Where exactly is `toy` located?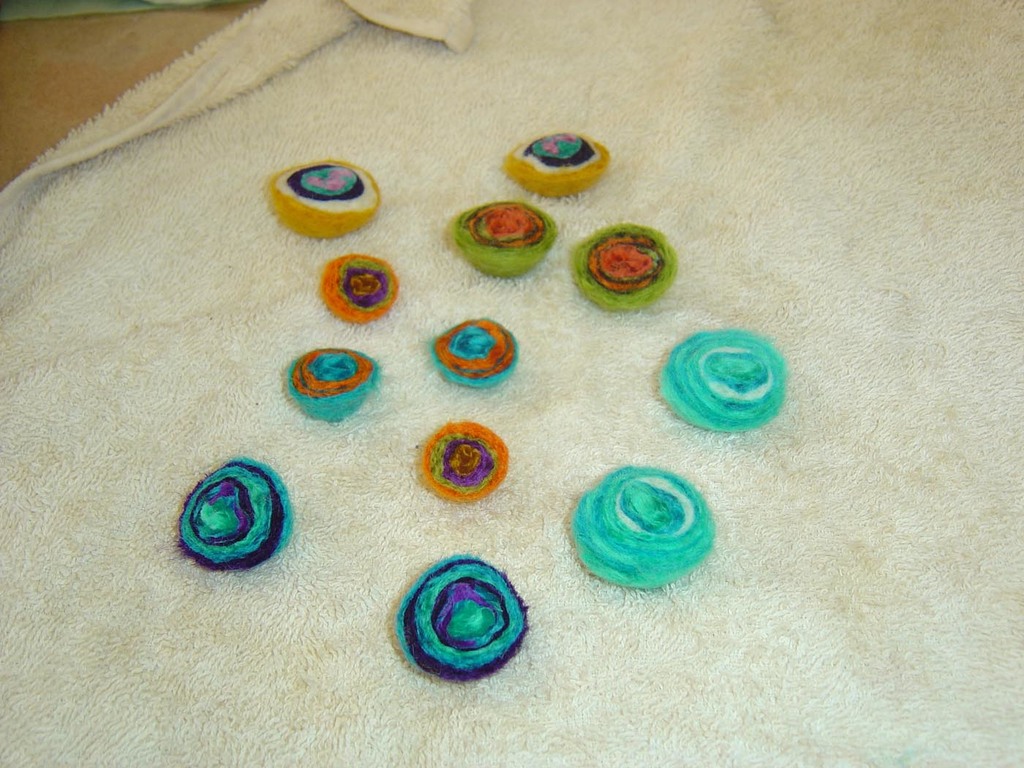
Its bounding box is (563,222,684,312).
